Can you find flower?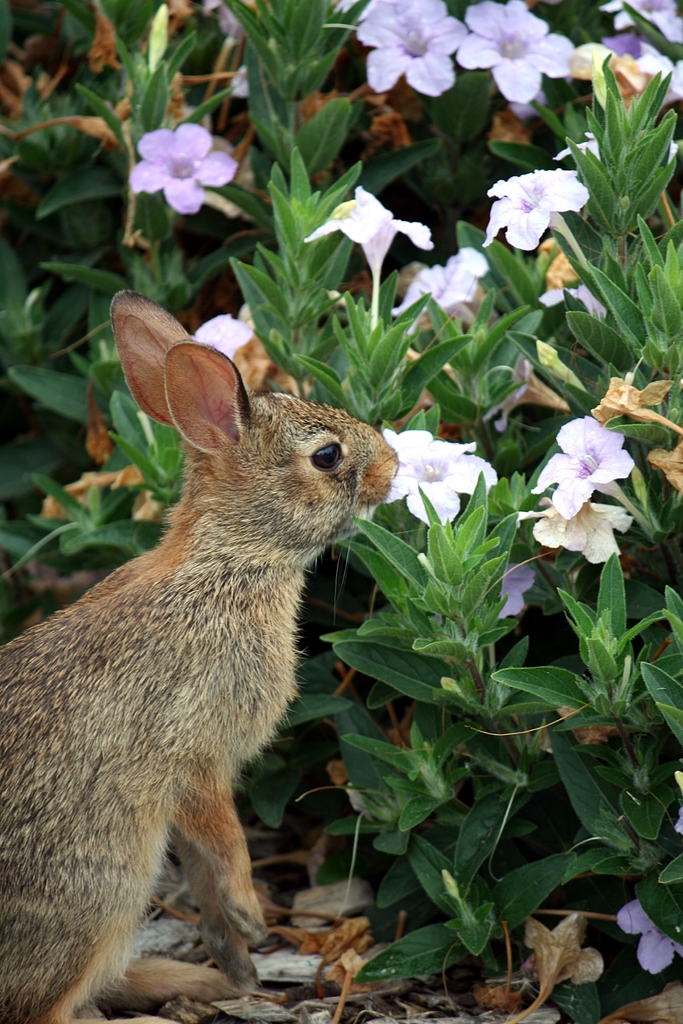
Yes, bounding box: (x1=381, y1=422, x2=500, y2=520).
